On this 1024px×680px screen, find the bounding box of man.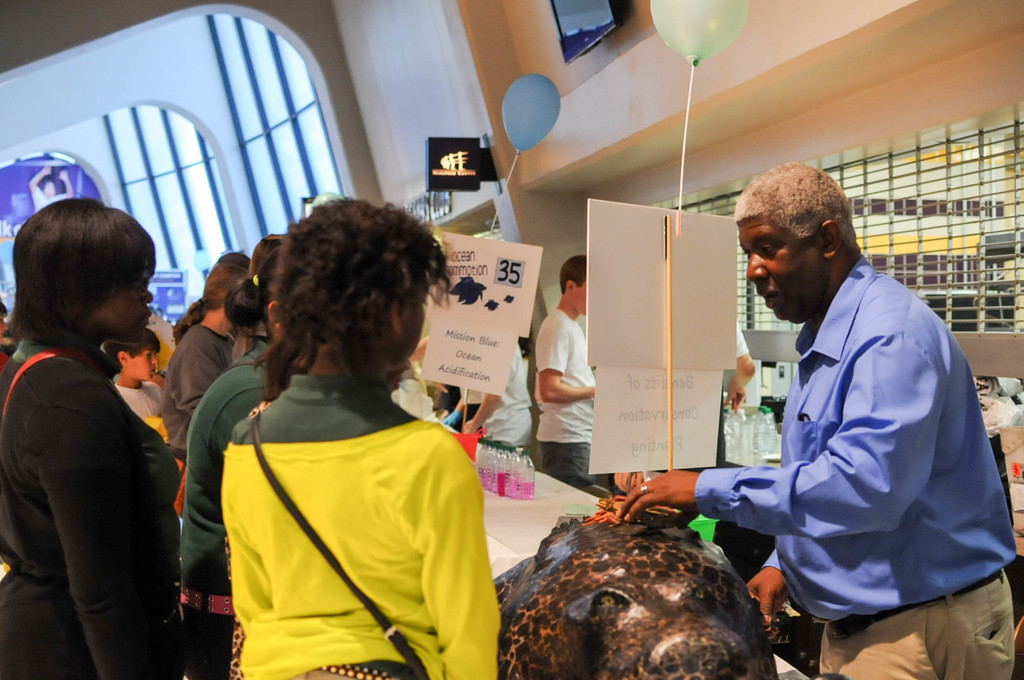
Bounding box: Rect(614, 161, 1012, 679).
